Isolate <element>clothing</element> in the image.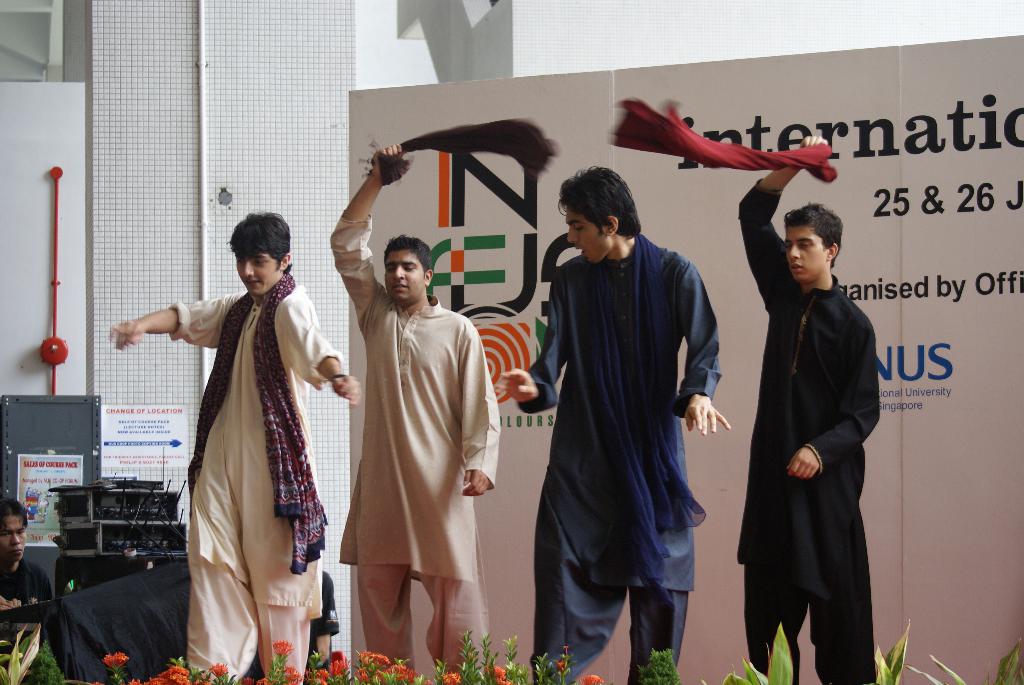
Isolated region: pyautogui.locateOnScreen(347, 201, 498, 675).
